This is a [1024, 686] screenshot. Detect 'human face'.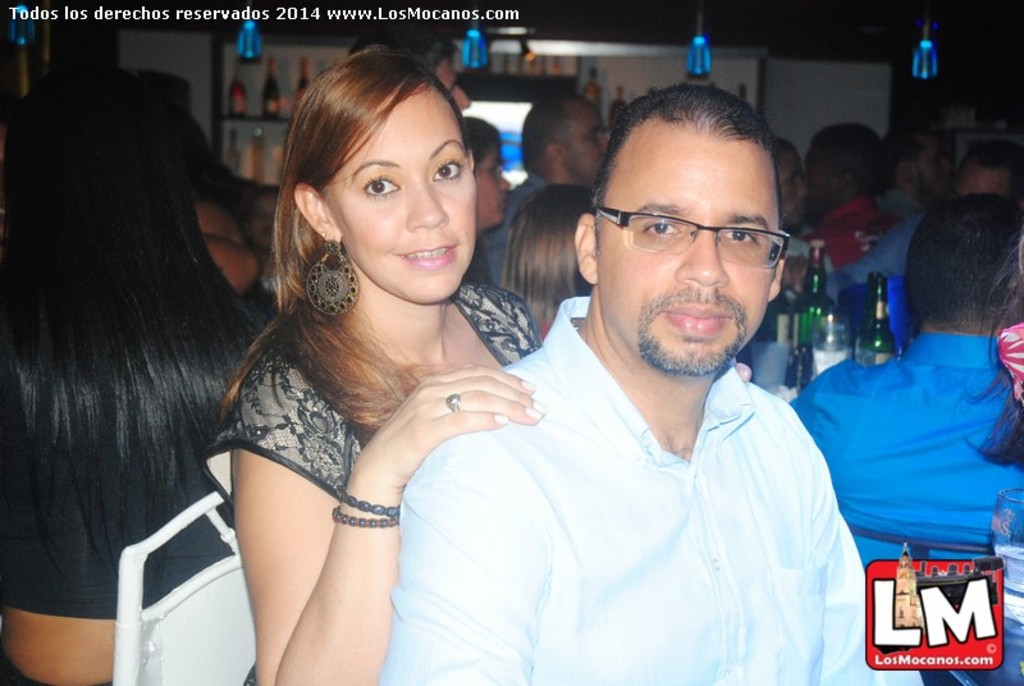
(x1=928, y1=133, x2=947, y2=192).
